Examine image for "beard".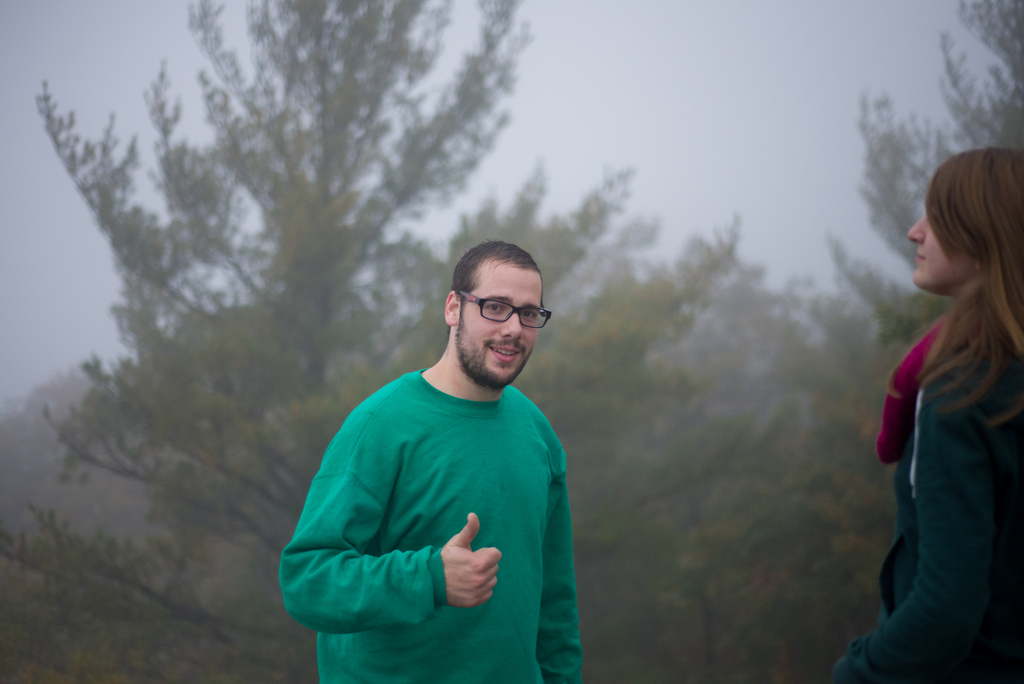
Examination result: 447, 308, 543, 384.
